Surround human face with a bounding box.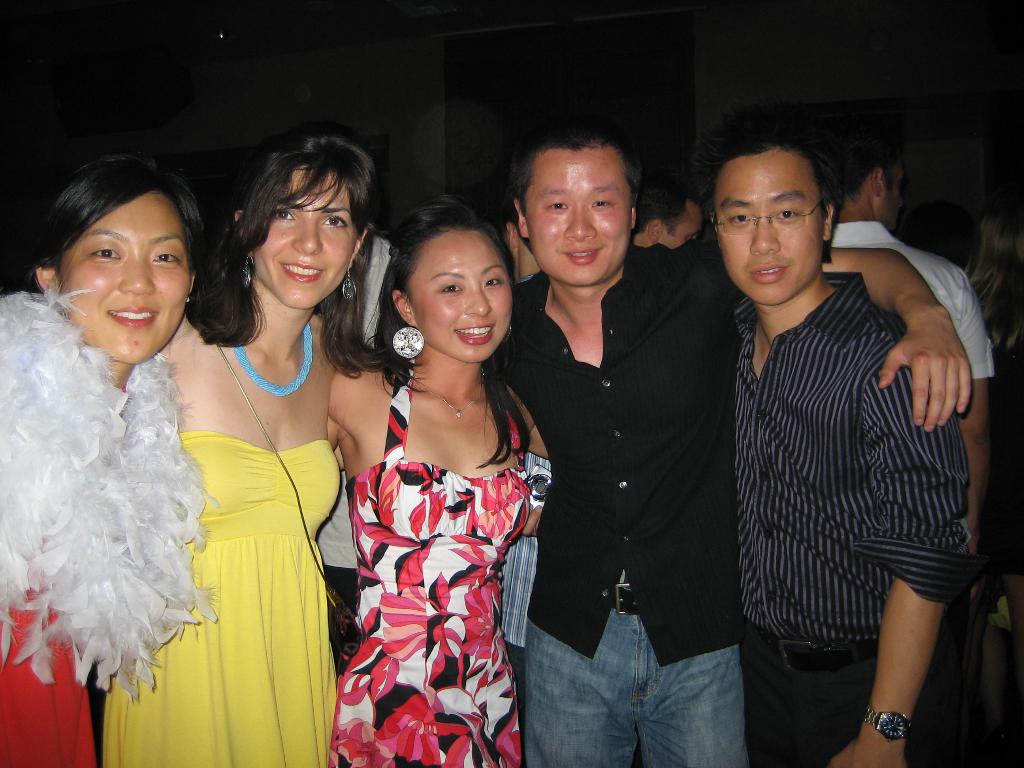
Rect(528, 149, 631, 284).
